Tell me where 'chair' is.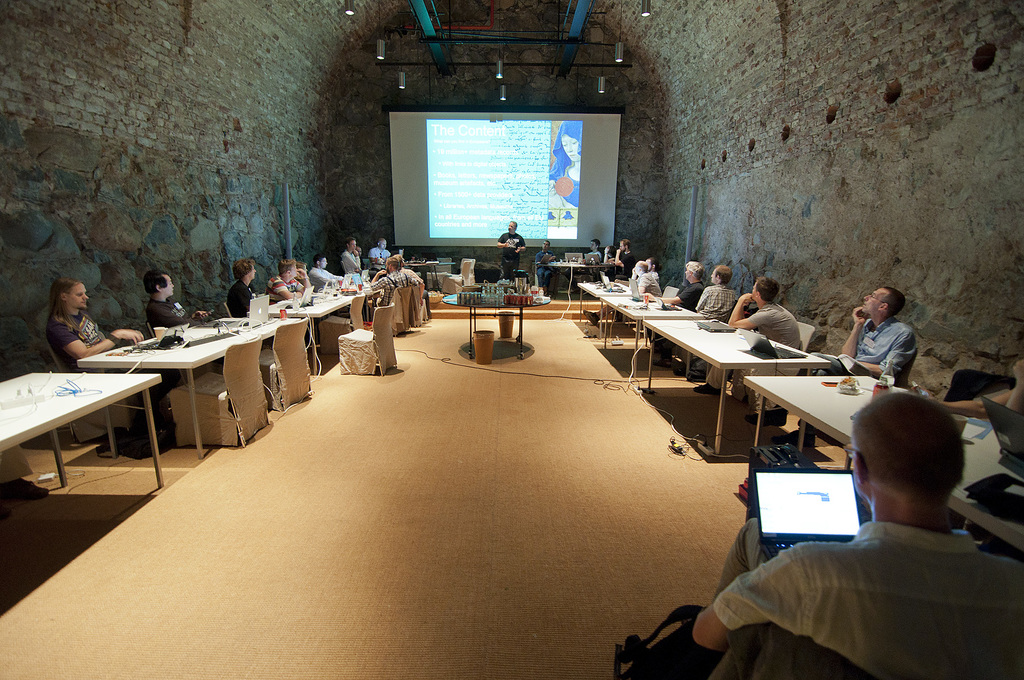
'chair' is at bbox=(562, 250, 584, 263).
